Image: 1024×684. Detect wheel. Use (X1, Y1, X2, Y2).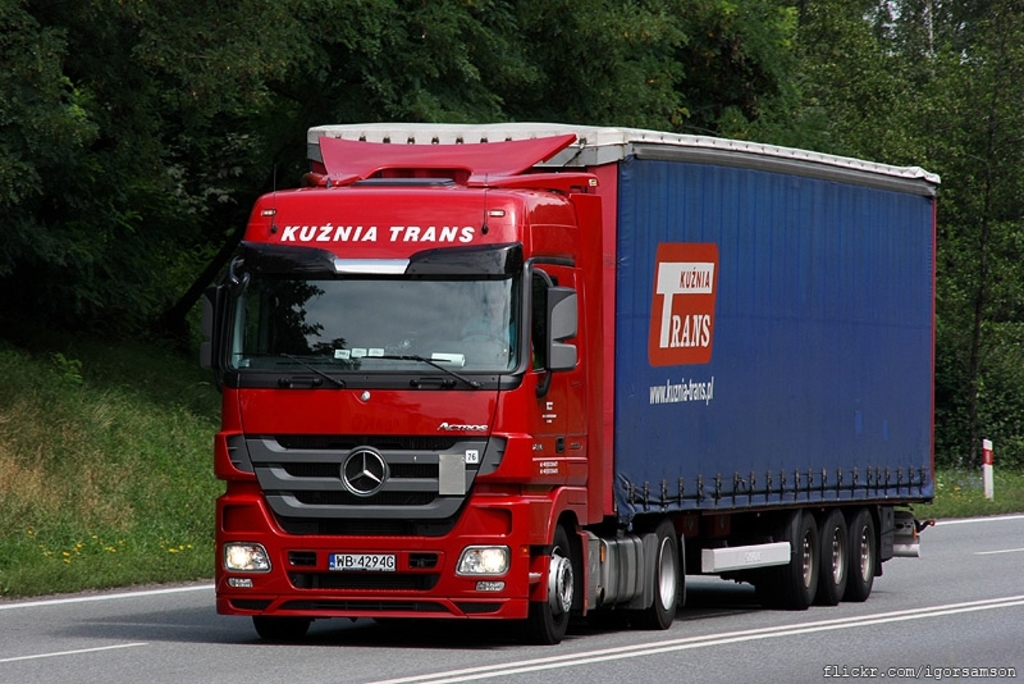
(763, 516, 822, 611).
